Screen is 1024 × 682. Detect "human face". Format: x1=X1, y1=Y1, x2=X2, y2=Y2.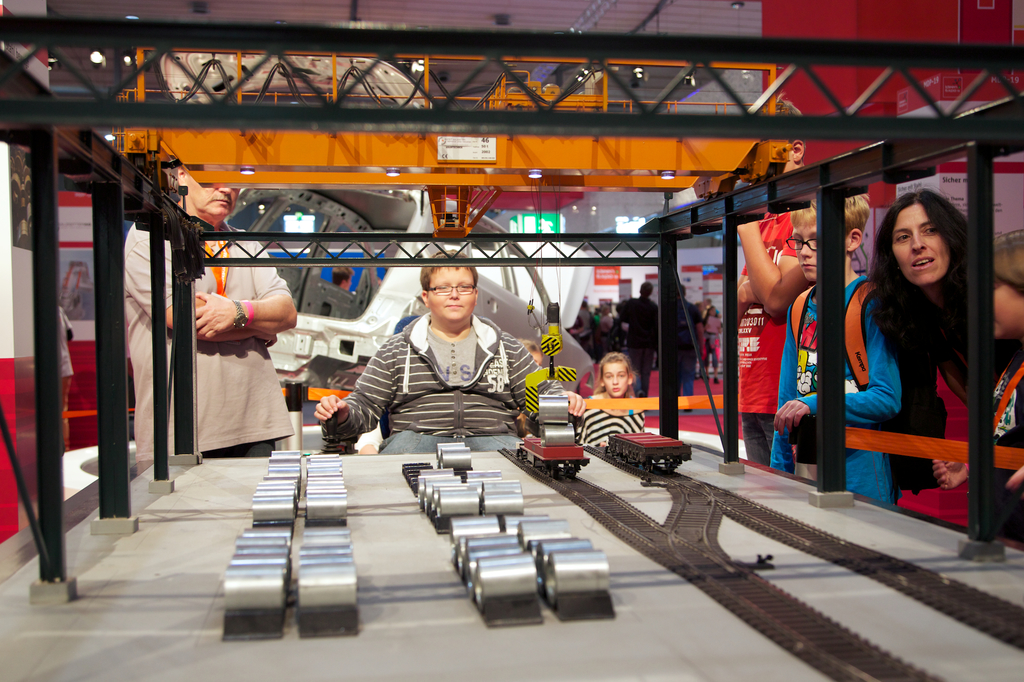
x1=794, y1=217, x2=850, y2=279.
